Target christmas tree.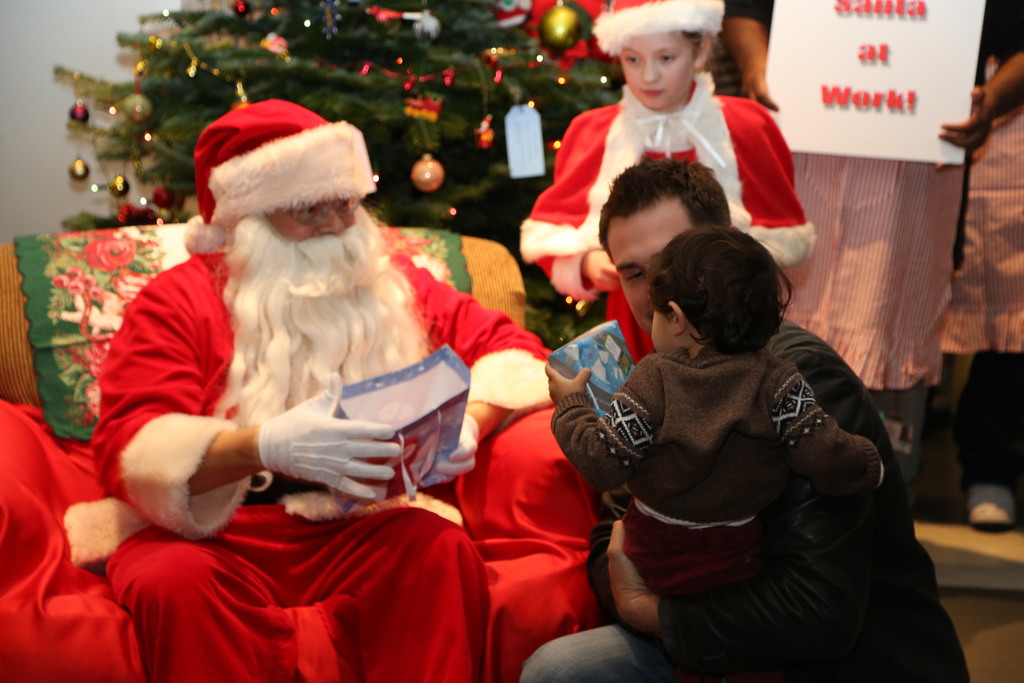
Target region: [55,0,623,238].
